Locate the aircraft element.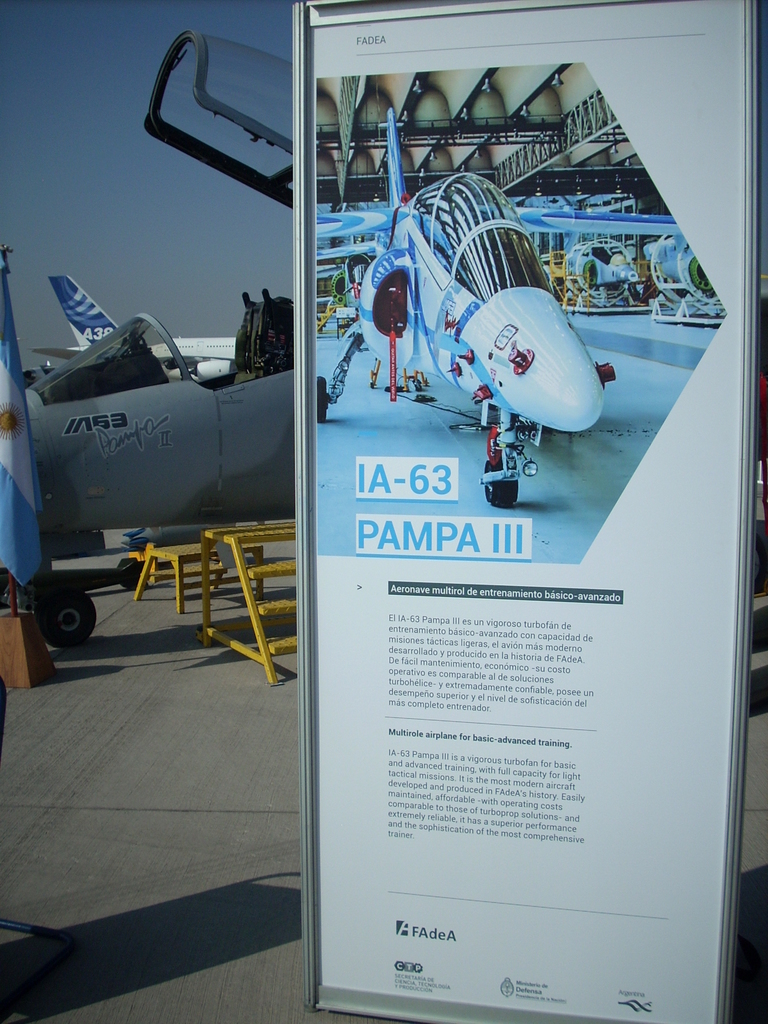
Element bbox: [0, 239, 320, 607].
